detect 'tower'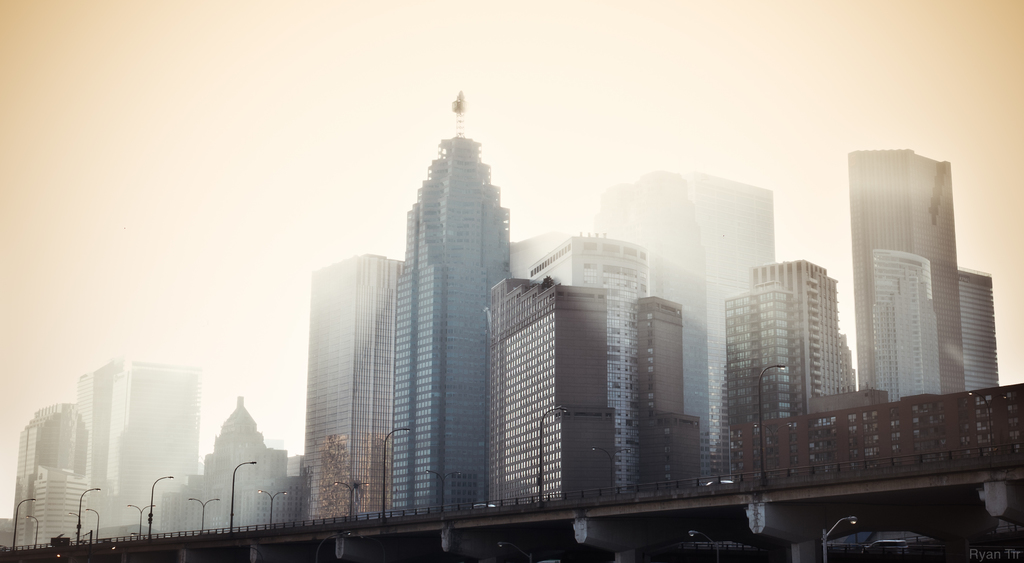
box(483, 266, 627, 502)
